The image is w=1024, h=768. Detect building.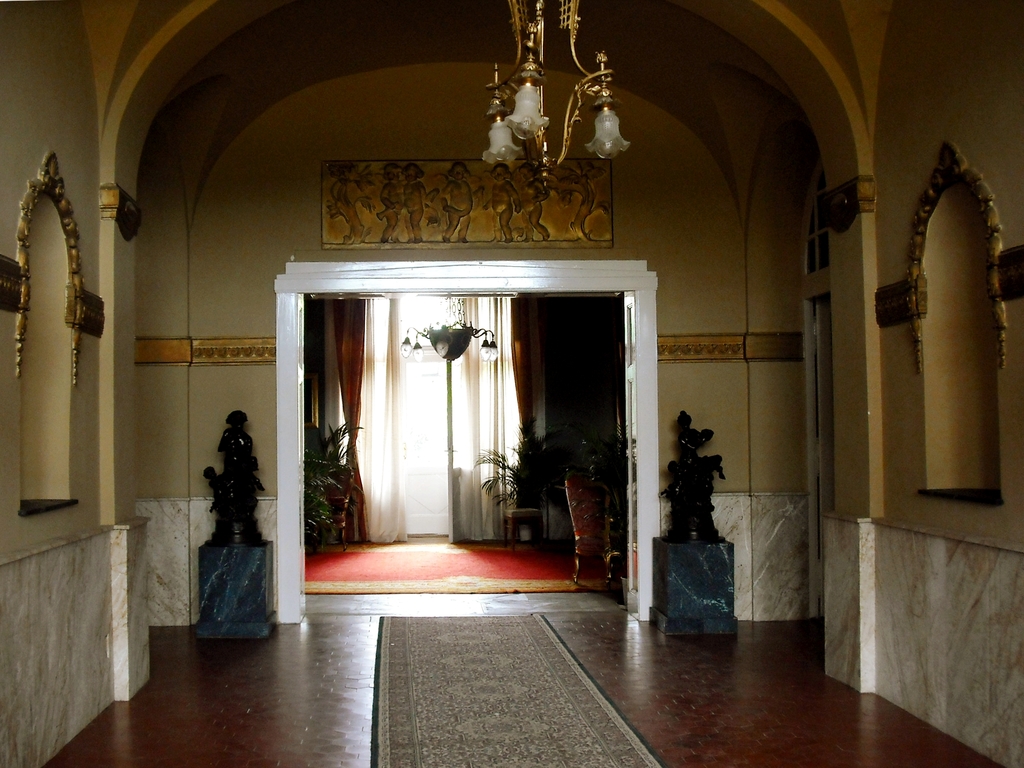
Detection: select_region(0, 0, 1023, 767).
